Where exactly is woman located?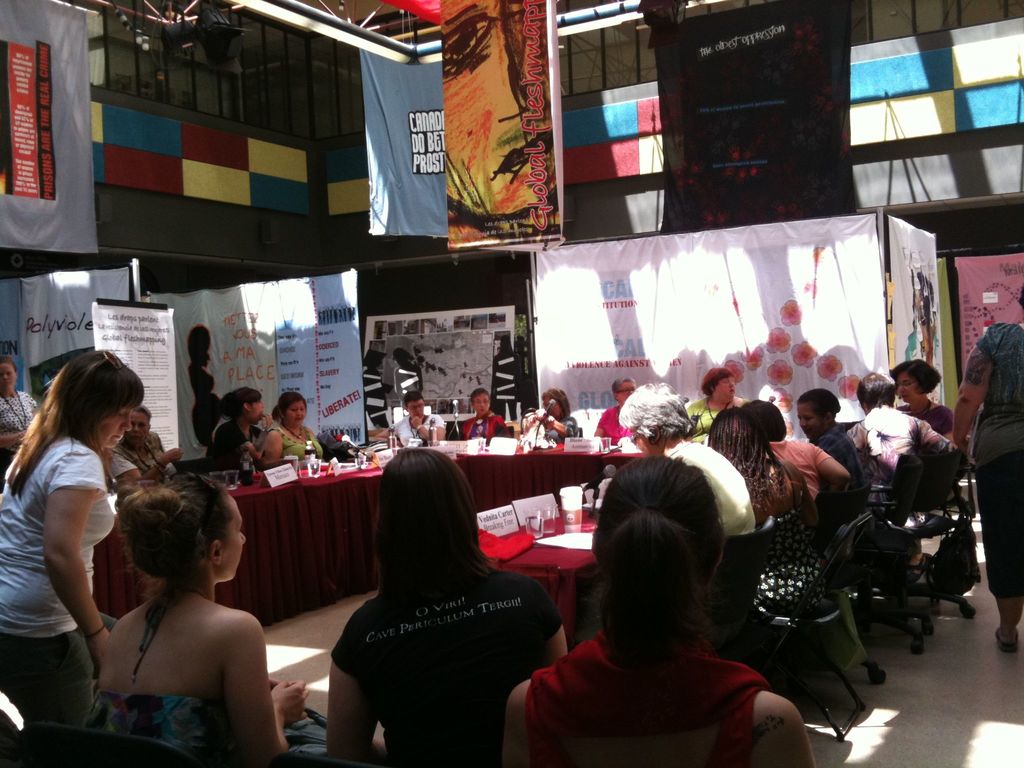
Its bounding box is {"x1": 0, "y1": 356, "x2": 39, "y2": 471}.
